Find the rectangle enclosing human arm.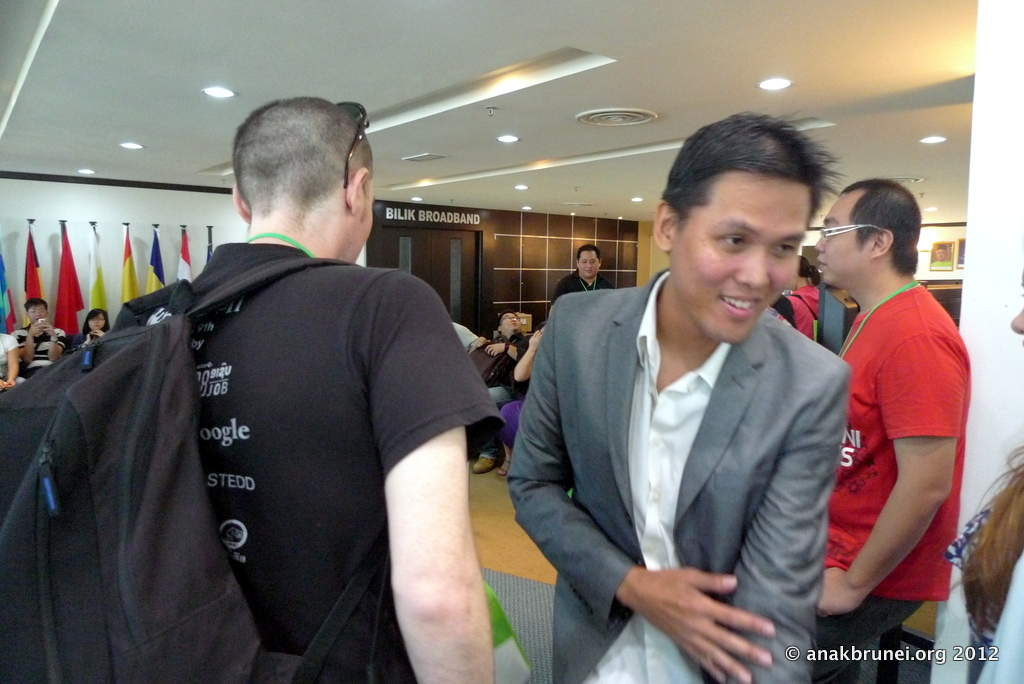
<region>722, 367, 852, 683</region>.
